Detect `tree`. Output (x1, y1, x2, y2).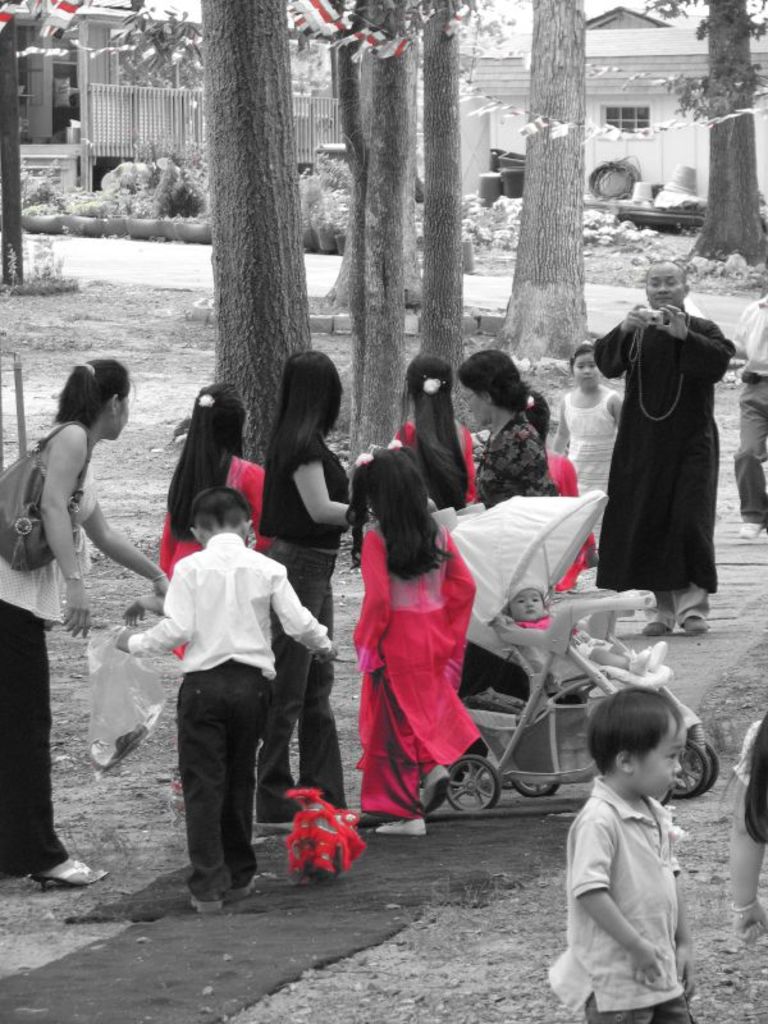
(191, 0, 321, 468).
